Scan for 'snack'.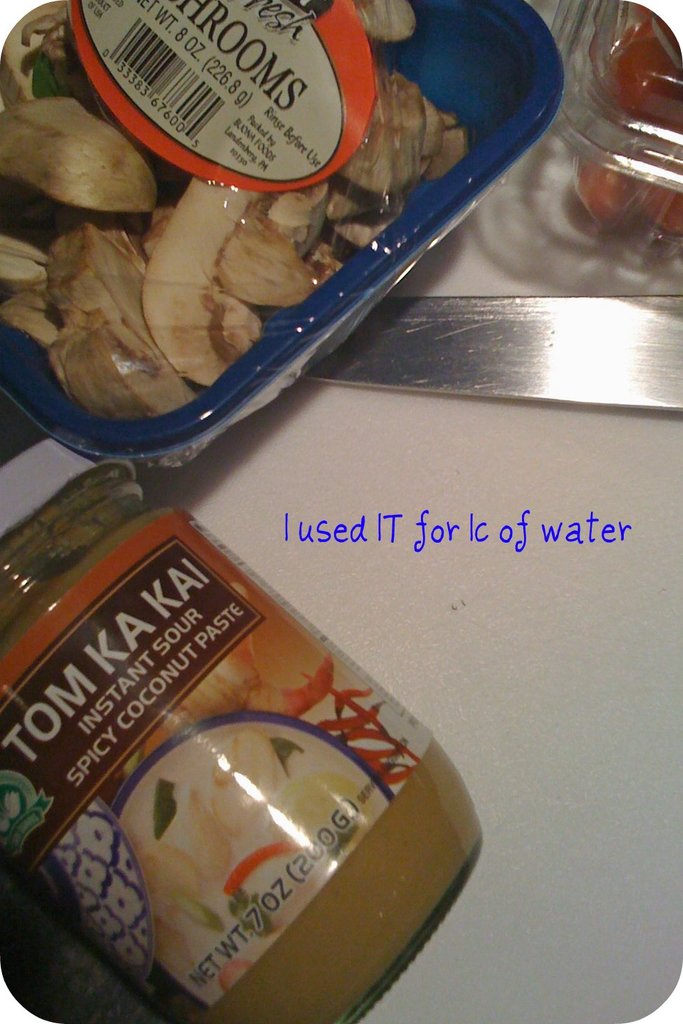
Scan result: left=575, top=0, right=682, bottom=272.
